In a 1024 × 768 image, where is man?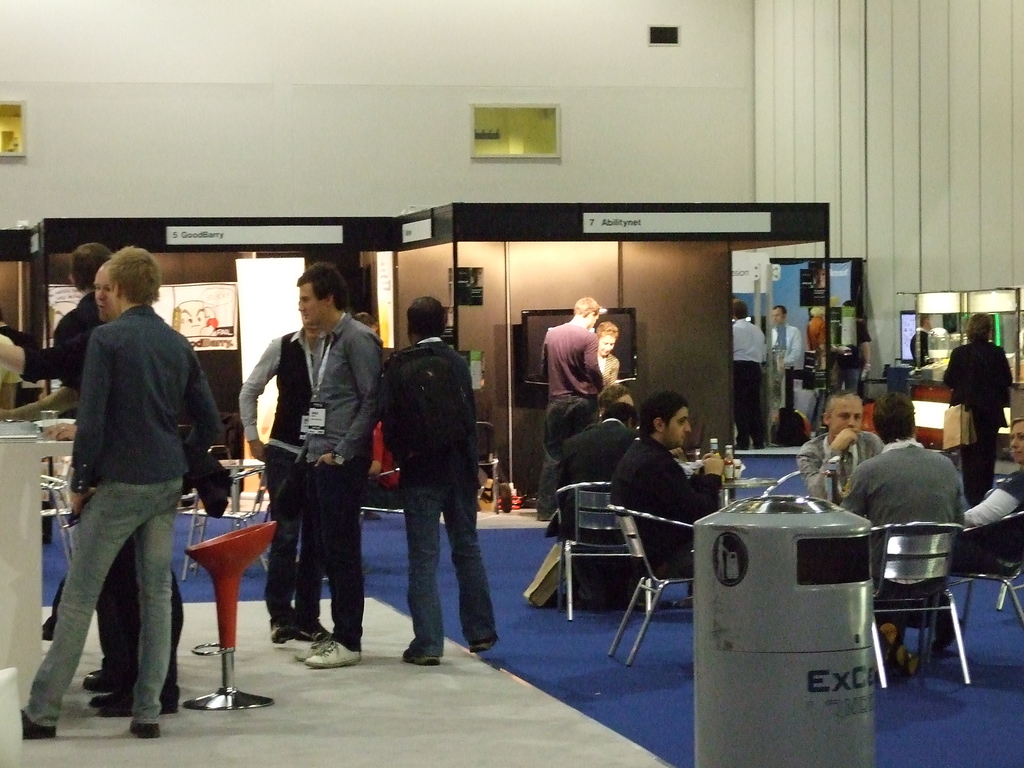
crop(296, 257, 385, 669).
